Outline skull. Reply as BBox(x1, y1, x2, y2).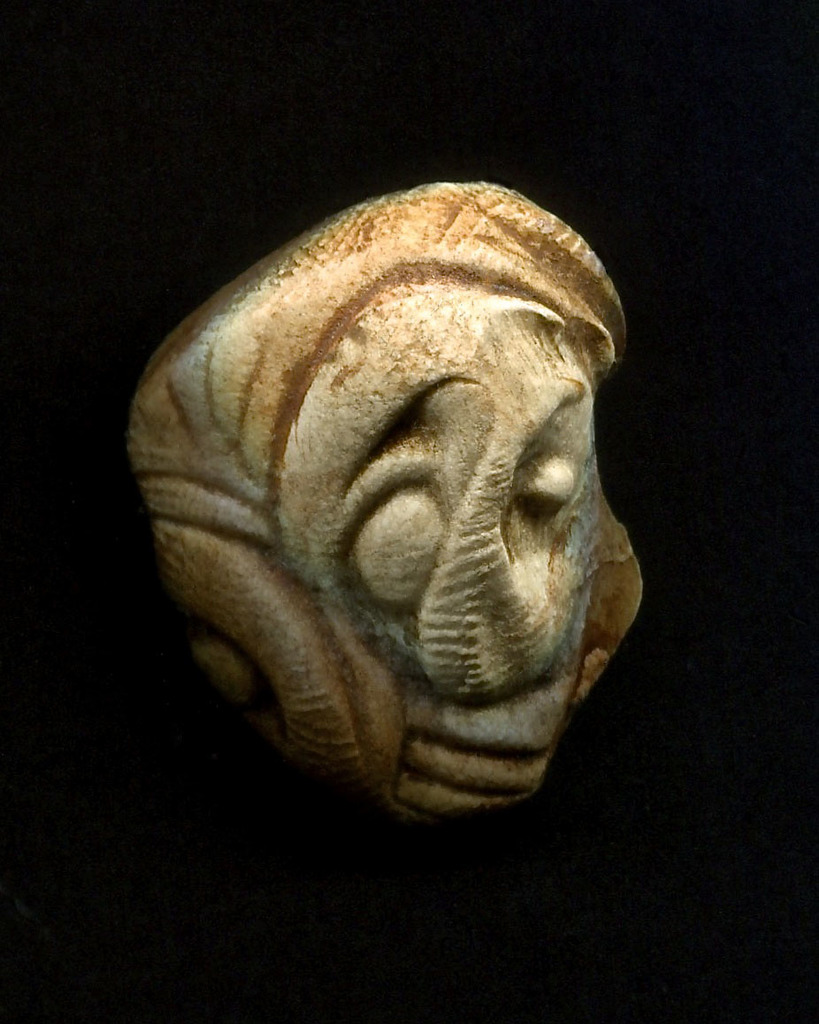
BBox(149, 185, 671, 824).
